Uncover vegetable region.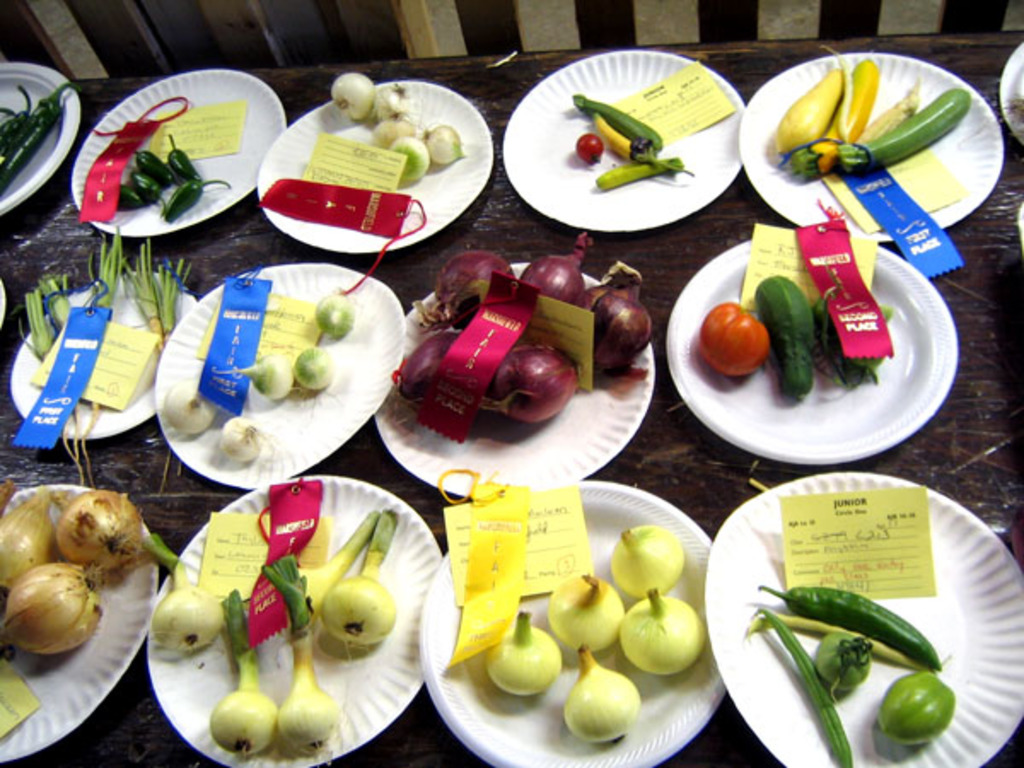
Uncovered: l=430, t=237, r=519, b=324.
